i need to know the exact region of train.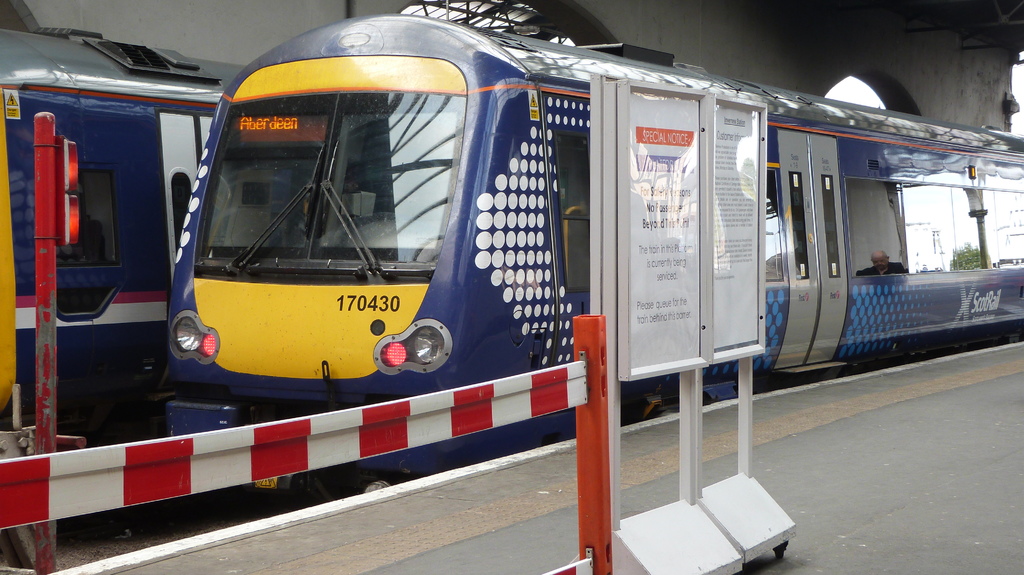
Region: BBox(159, 10, 1023, 508).
